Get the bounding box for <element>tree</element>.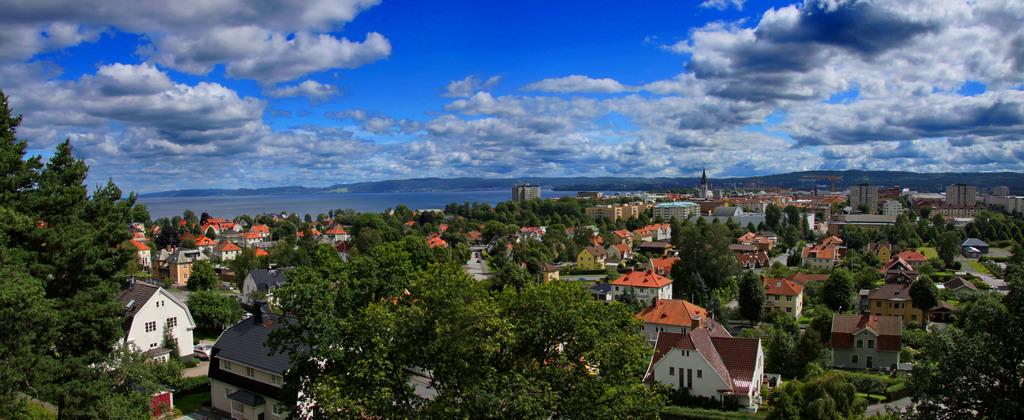
bbox(163, 327, 182, 362).
